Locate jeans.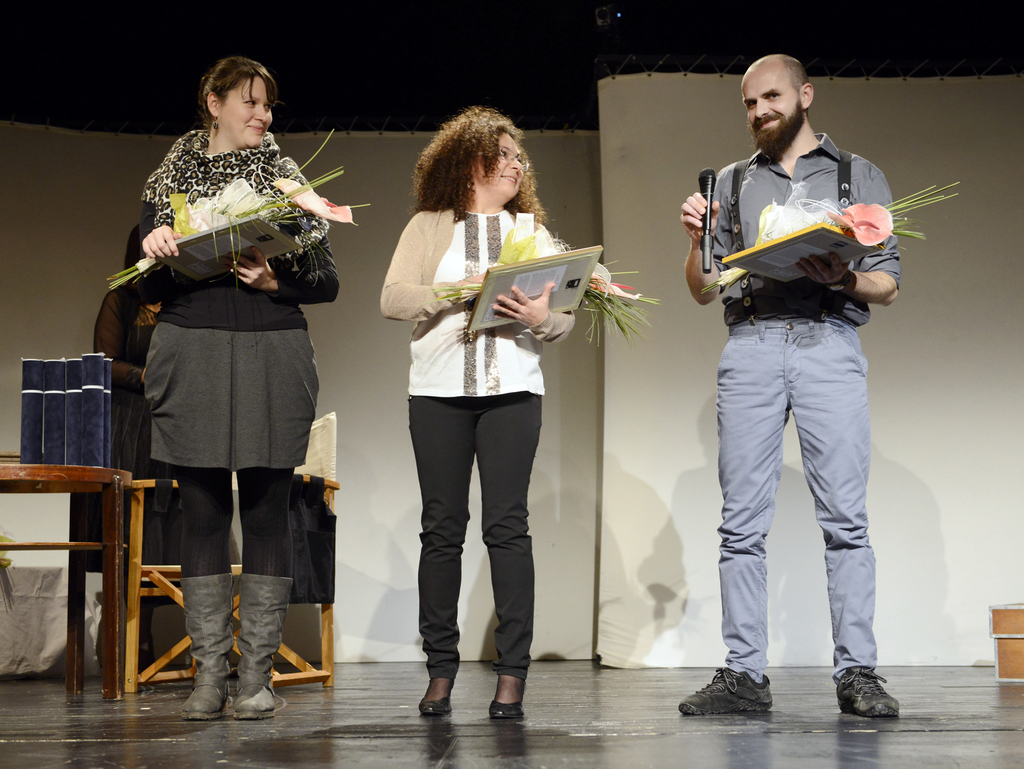
Bounding box: x1=723, y1=314, x2=877, y2=666.
